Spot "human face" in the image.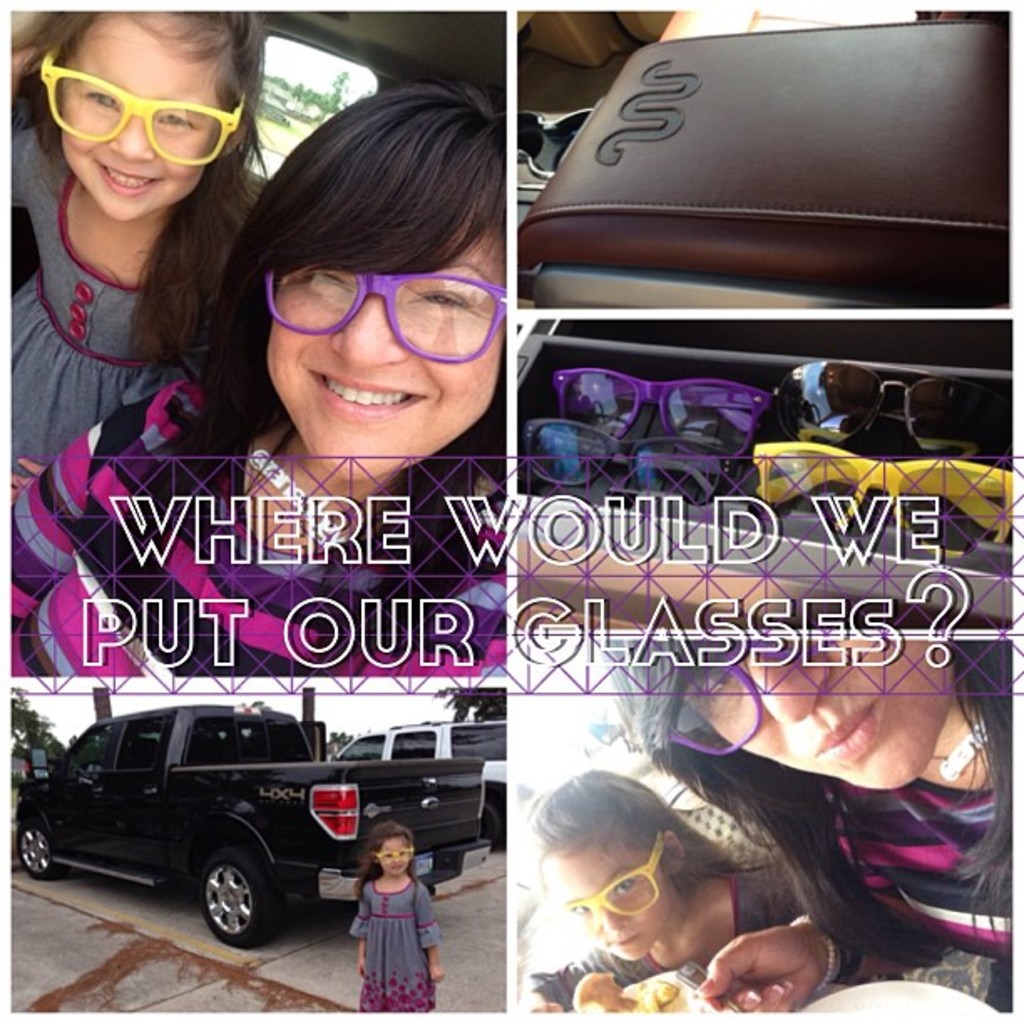
"human face" found at <bbox>686, 653, 959, 791</bbox>.
